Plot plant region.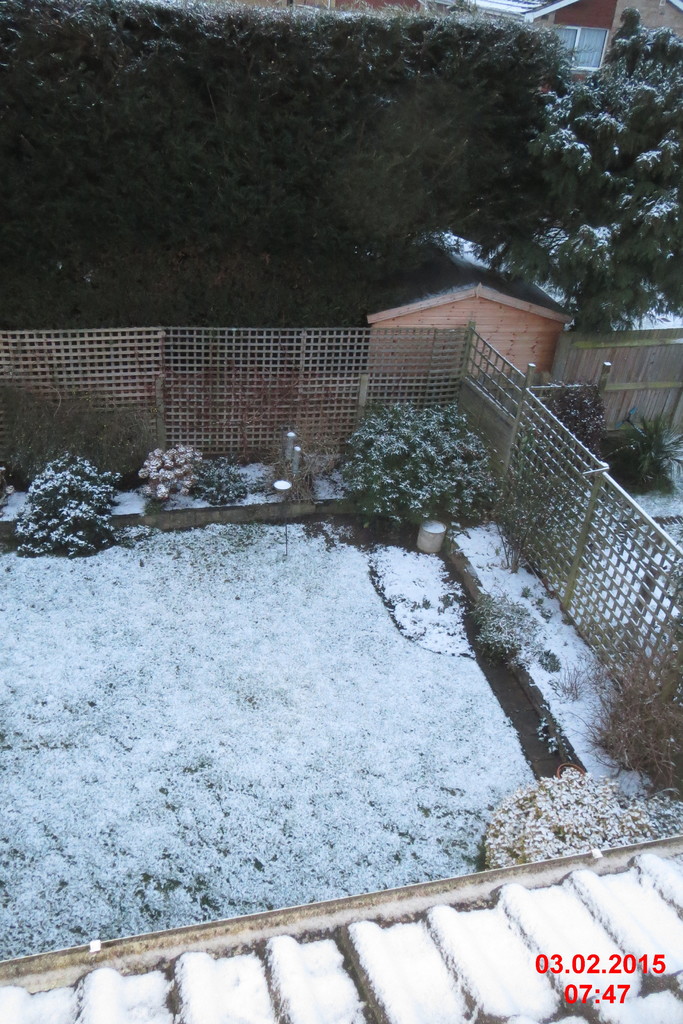
Plotted at box=[9, 452, 124, 559].
